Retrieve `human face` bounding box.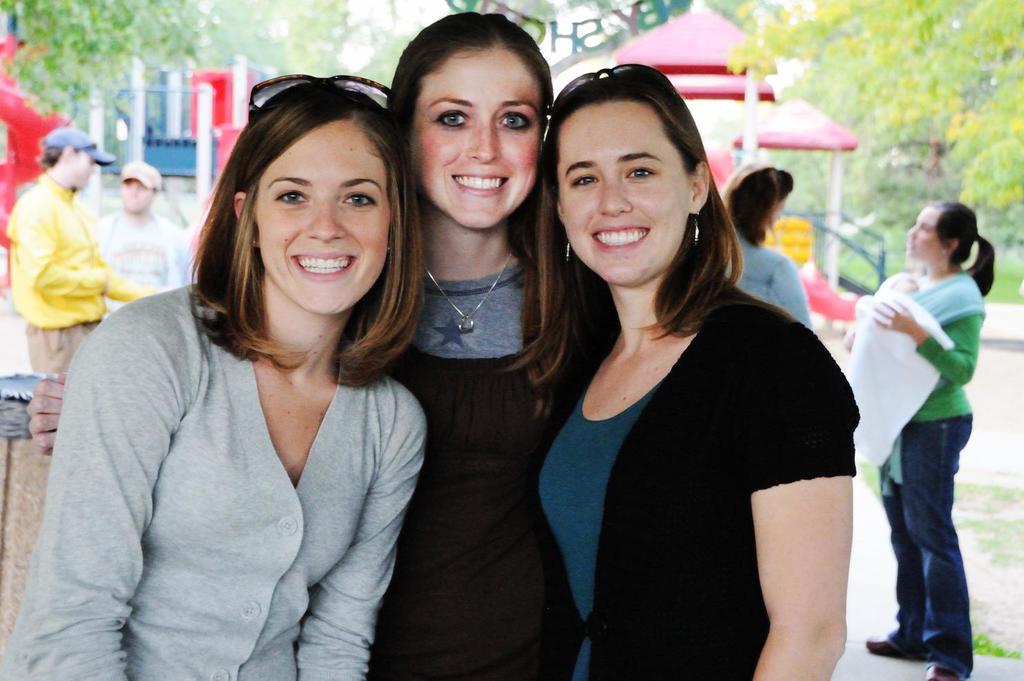
Bounding box: bbox=(121, 177, 151, 207).
